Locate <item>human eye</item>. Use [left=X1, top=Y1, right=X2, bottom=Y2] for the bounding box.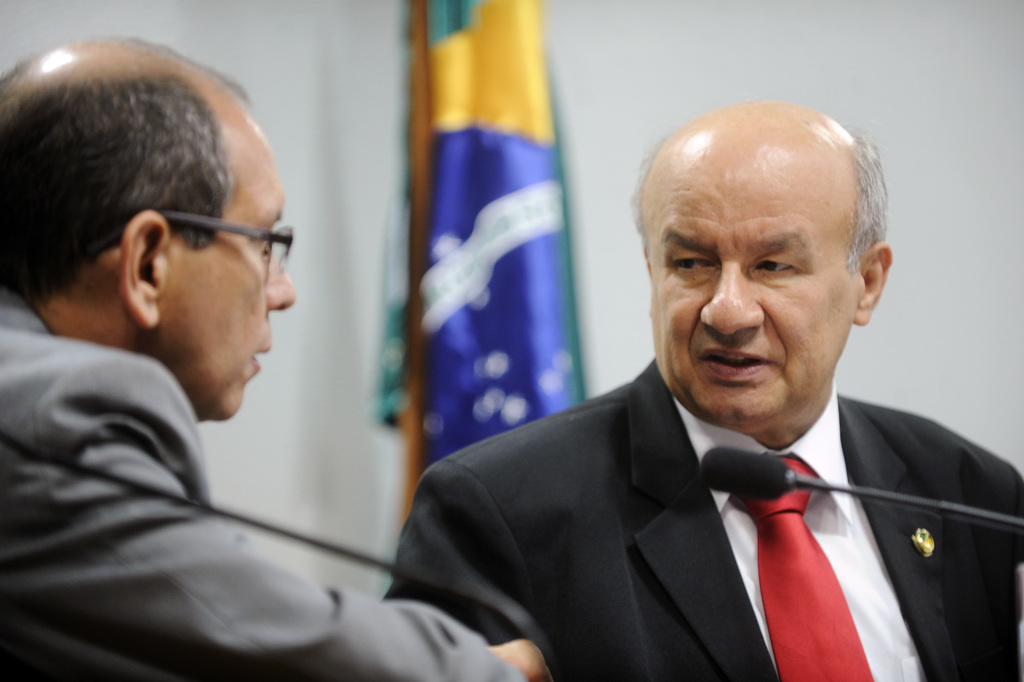
[left=751, top=254, right=799, bottom=278].
